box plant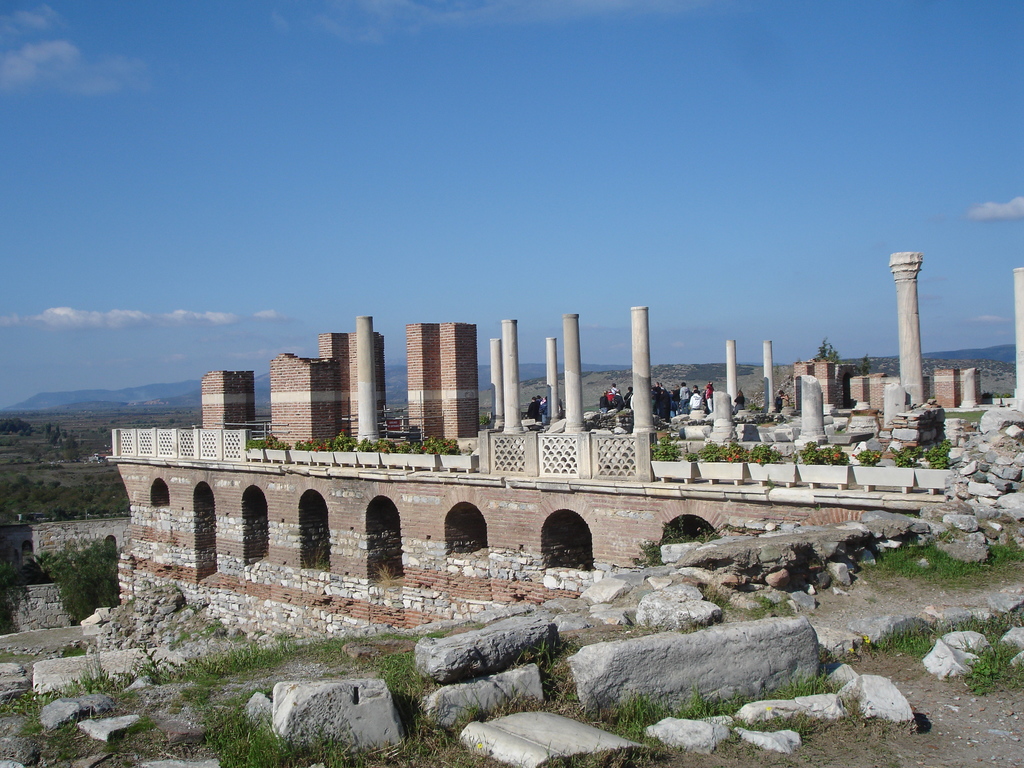
crop(294, 437, 318, 451)
